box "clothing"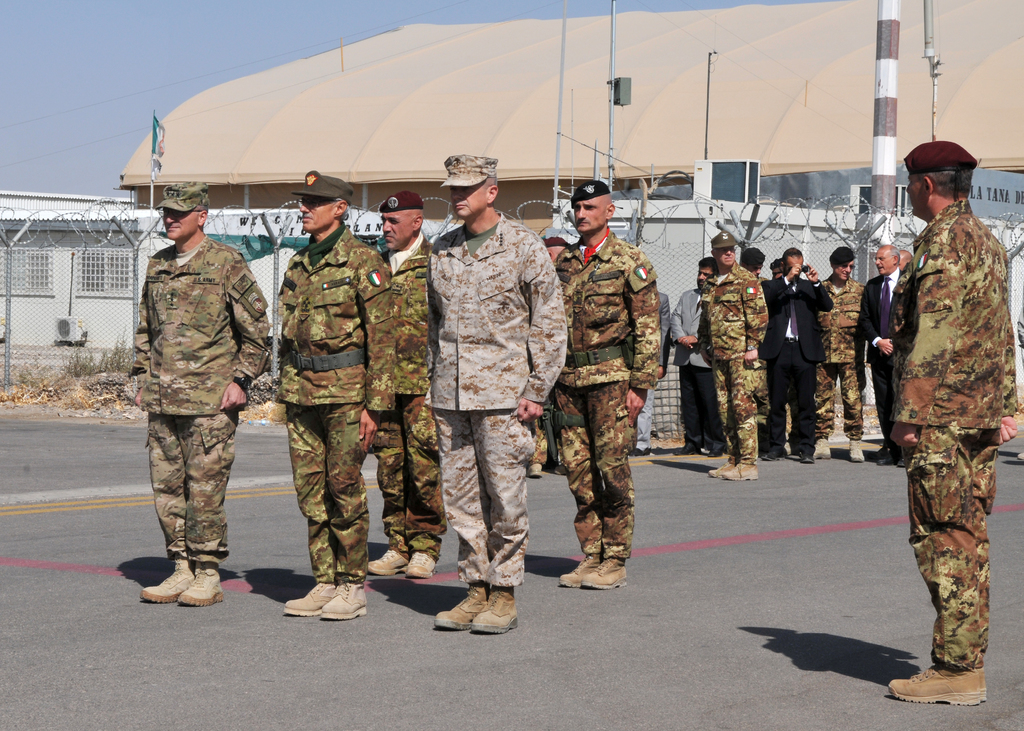
<box>890,197,1019,675</box>
